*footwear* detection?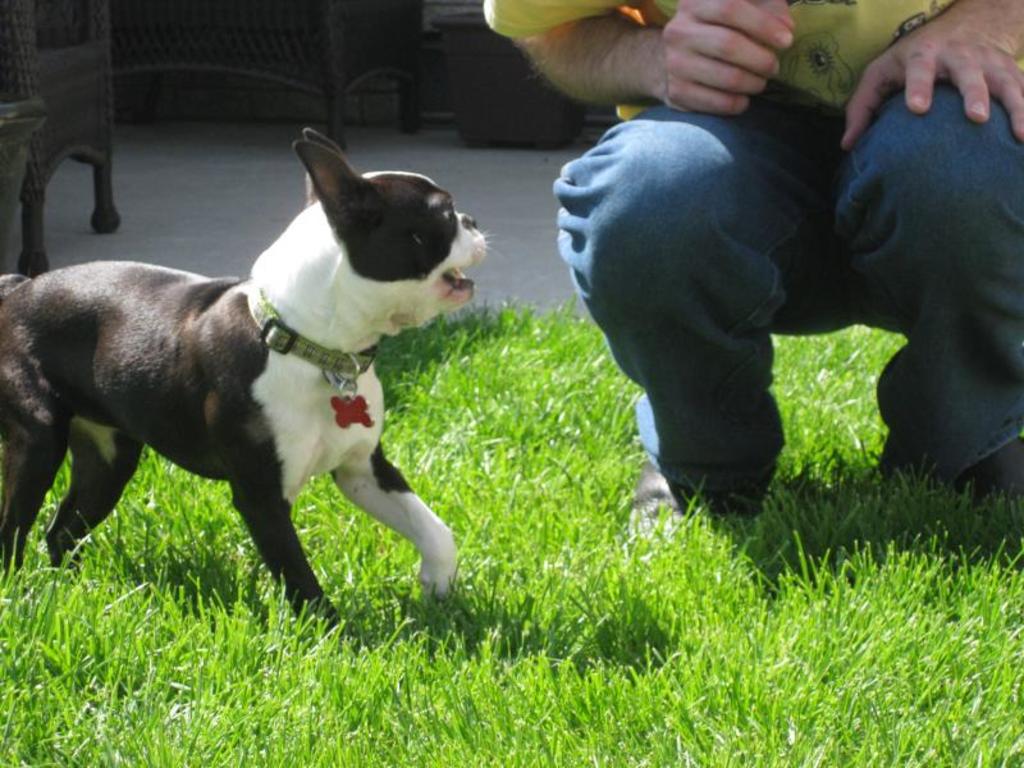
box(623, 460, 744, 563)
